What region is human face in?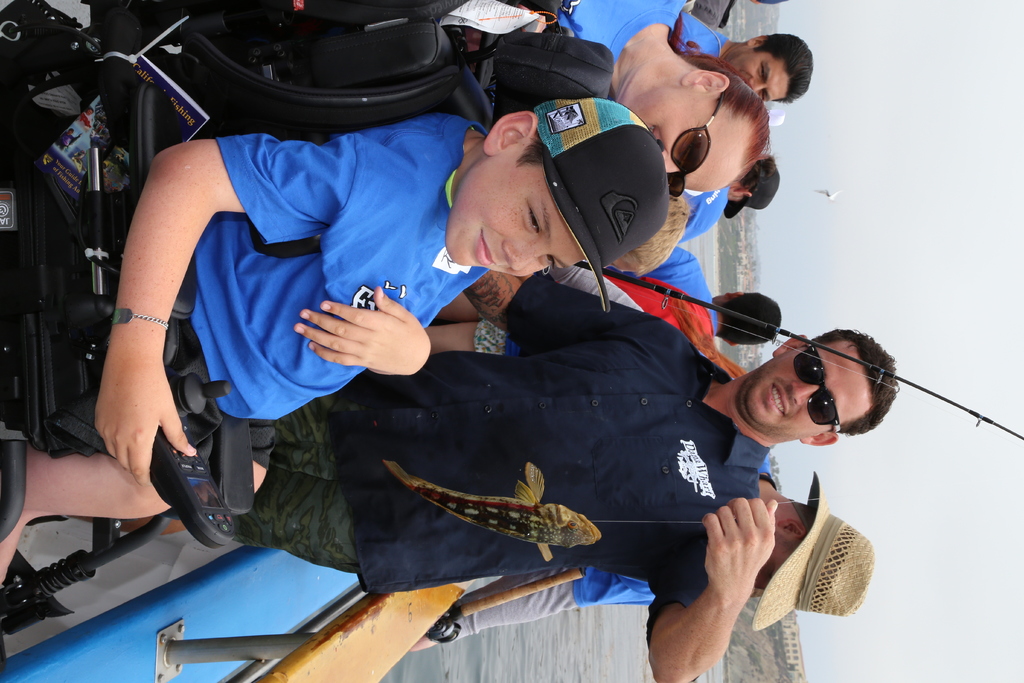
442,140,586,277.
